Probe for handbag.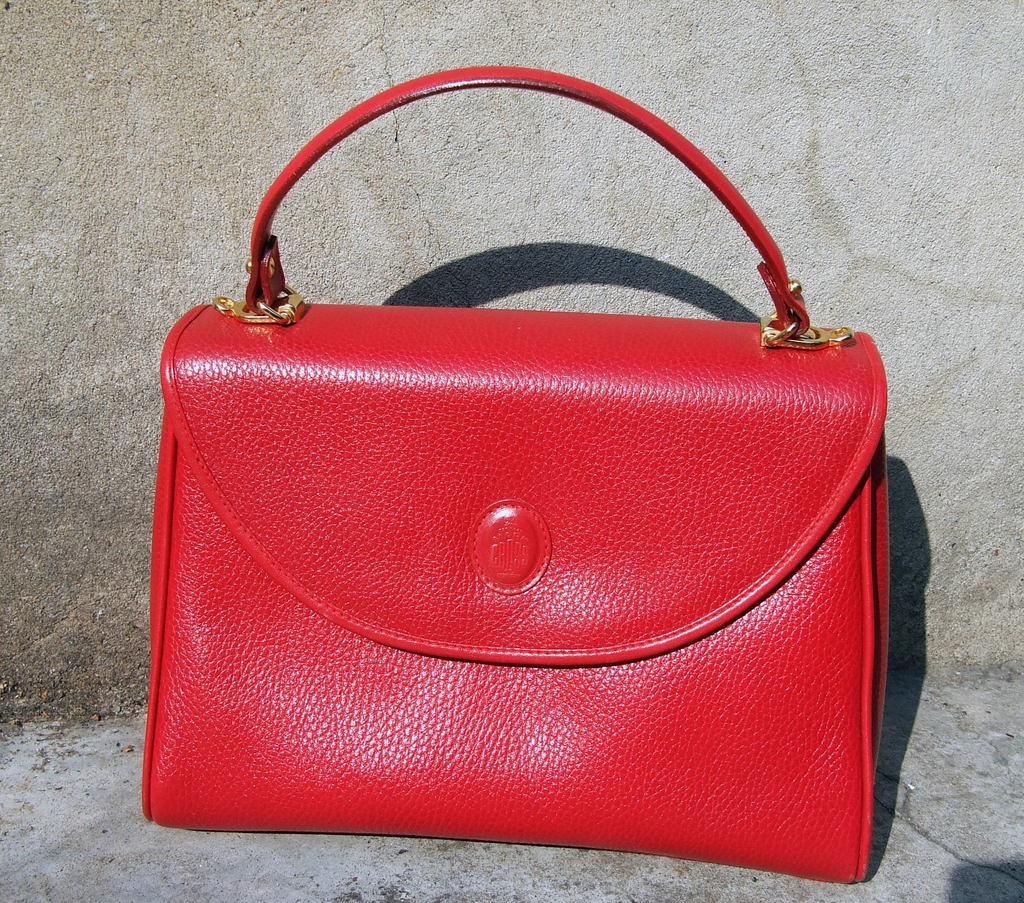
Probe result: 138 68 898 886.
